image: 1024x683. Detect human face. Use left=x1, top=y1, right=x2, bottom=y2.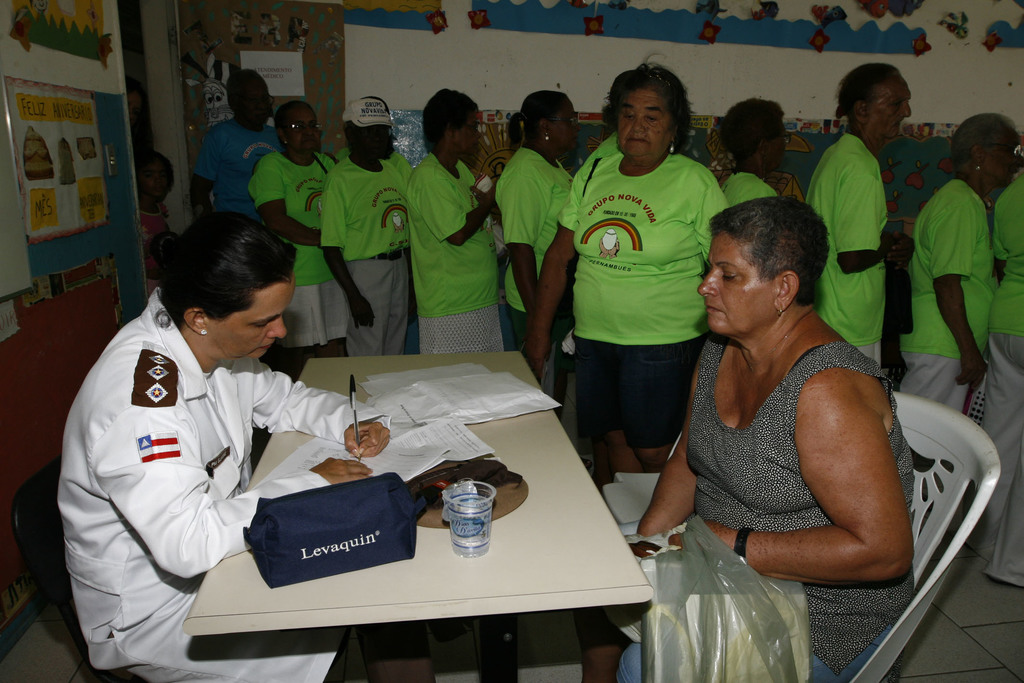
left=345, top=120, right=396, bottom=161.
